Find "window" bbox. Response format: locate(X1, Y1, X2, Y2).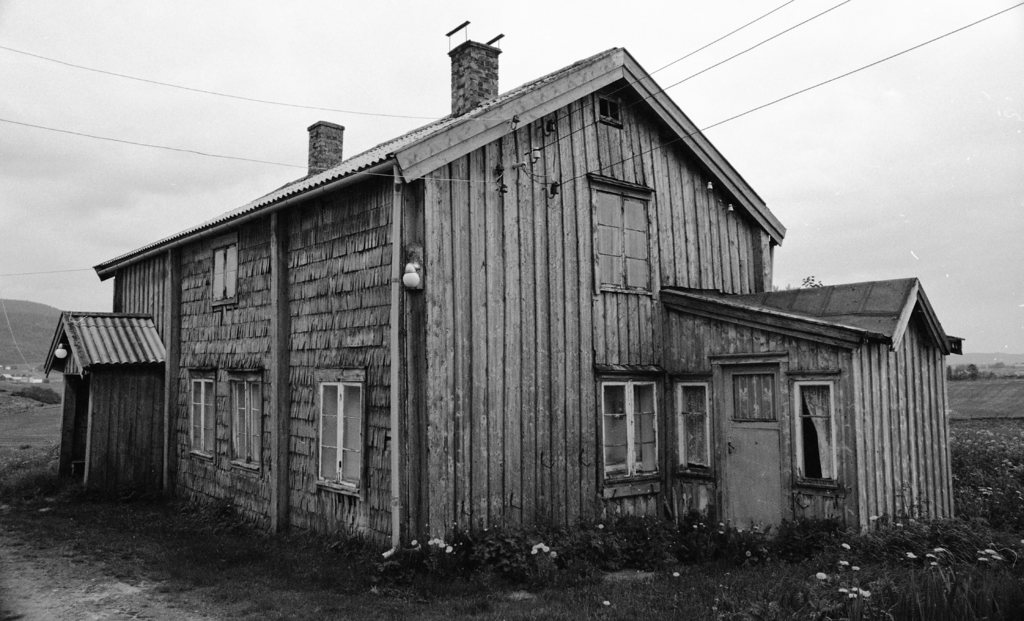
locate(184, 374, 221, 460).
